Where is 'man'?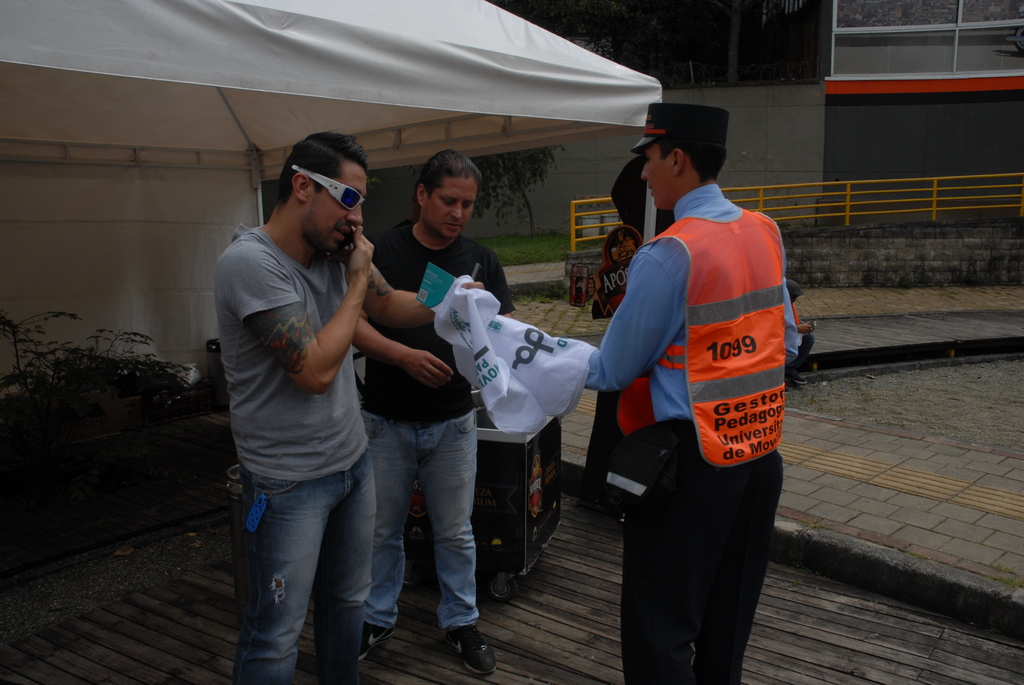
(784,277,812,390).
